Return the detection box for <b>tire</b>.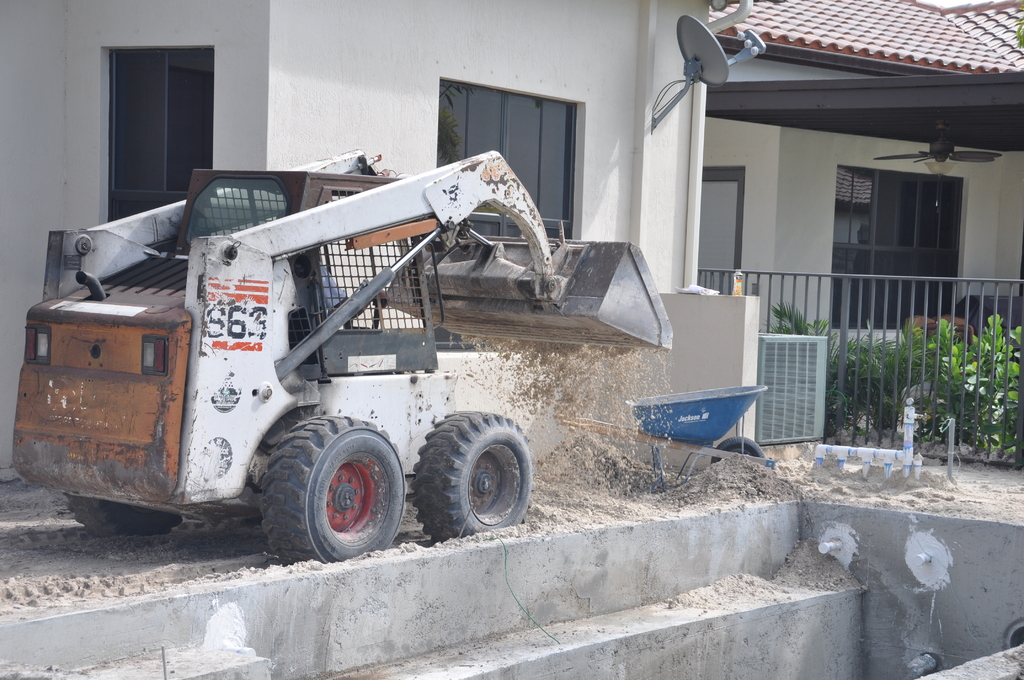
locate(68, 489, 188, 535).
